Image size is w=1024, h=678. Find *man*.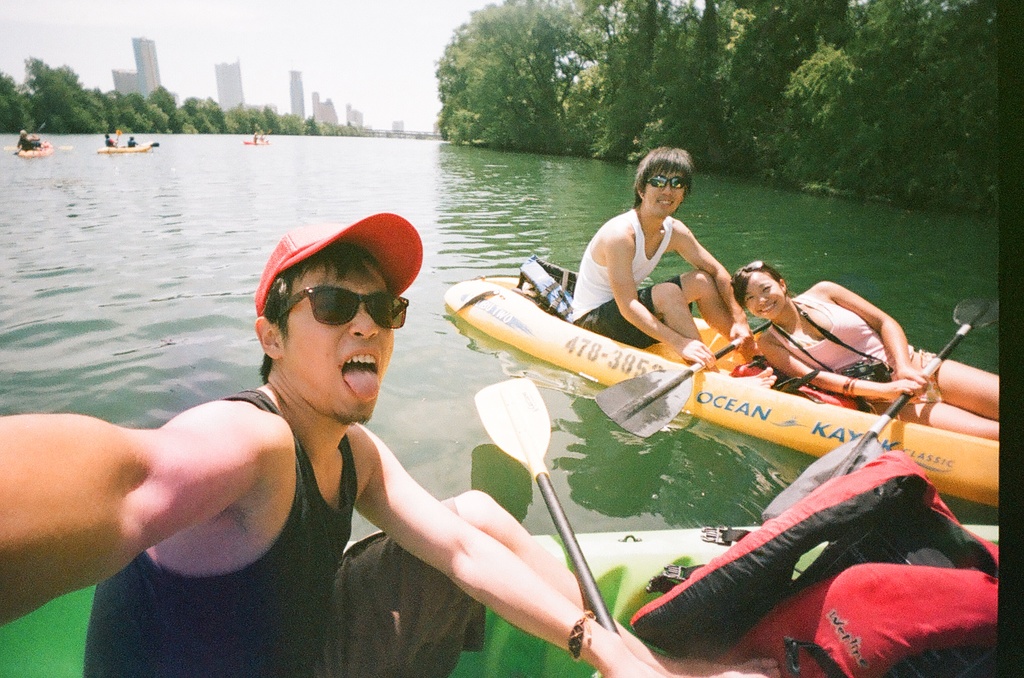
<box>0,213,673,677</box>.
